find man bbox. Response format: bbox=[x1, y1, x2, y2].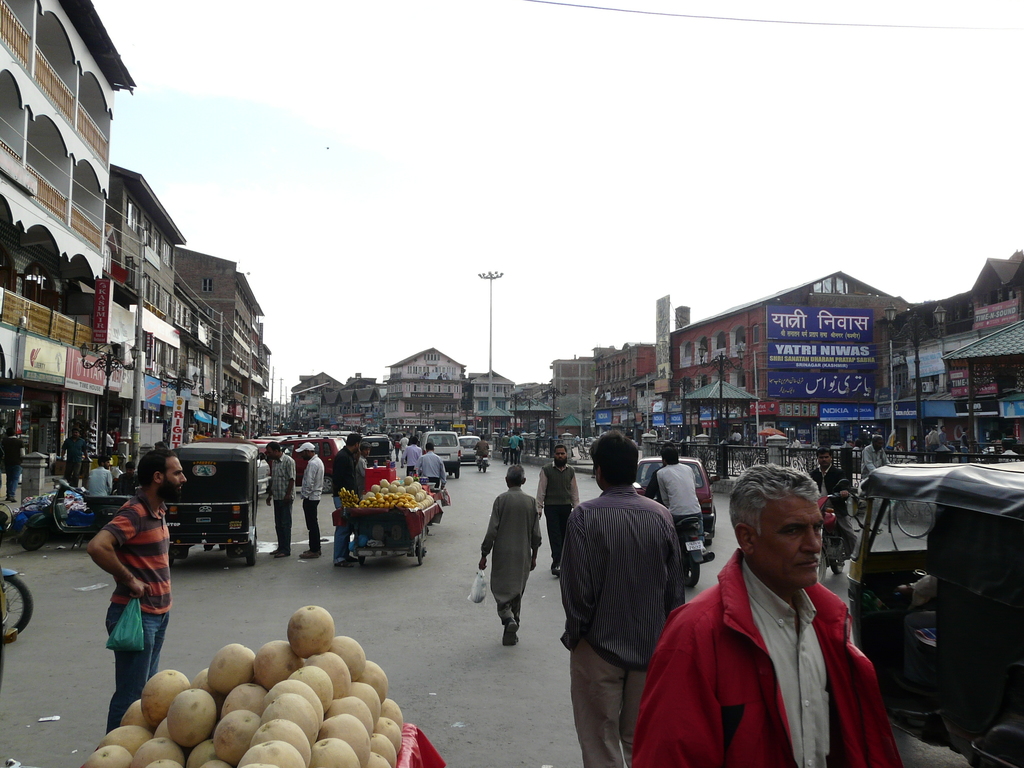
bbox=[474, 461, 540, 646].
